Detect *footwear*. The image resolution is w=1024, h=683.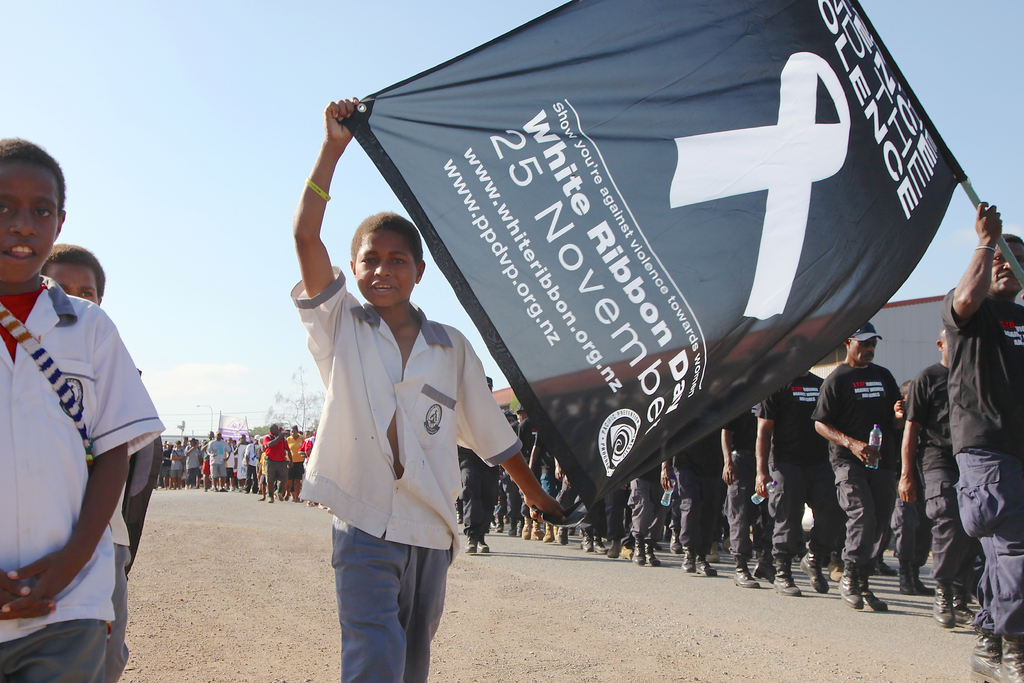
bbox(580, 531, 593, 550).
